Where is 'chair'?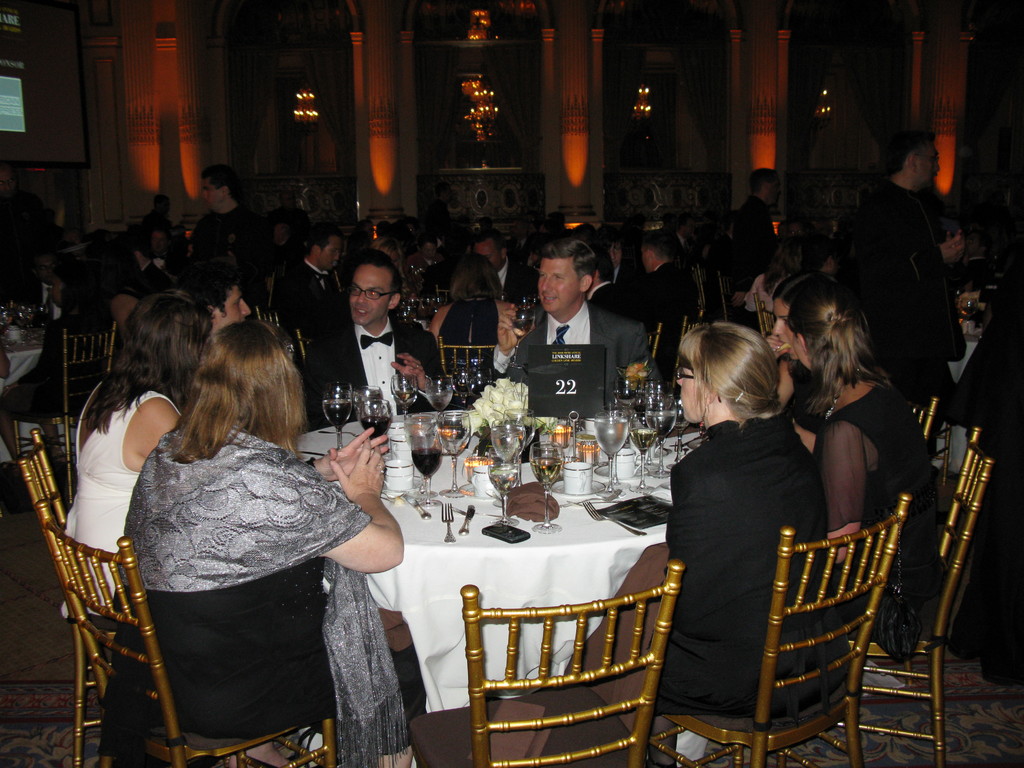
left=719, top=263, right=735, bottom=319.
